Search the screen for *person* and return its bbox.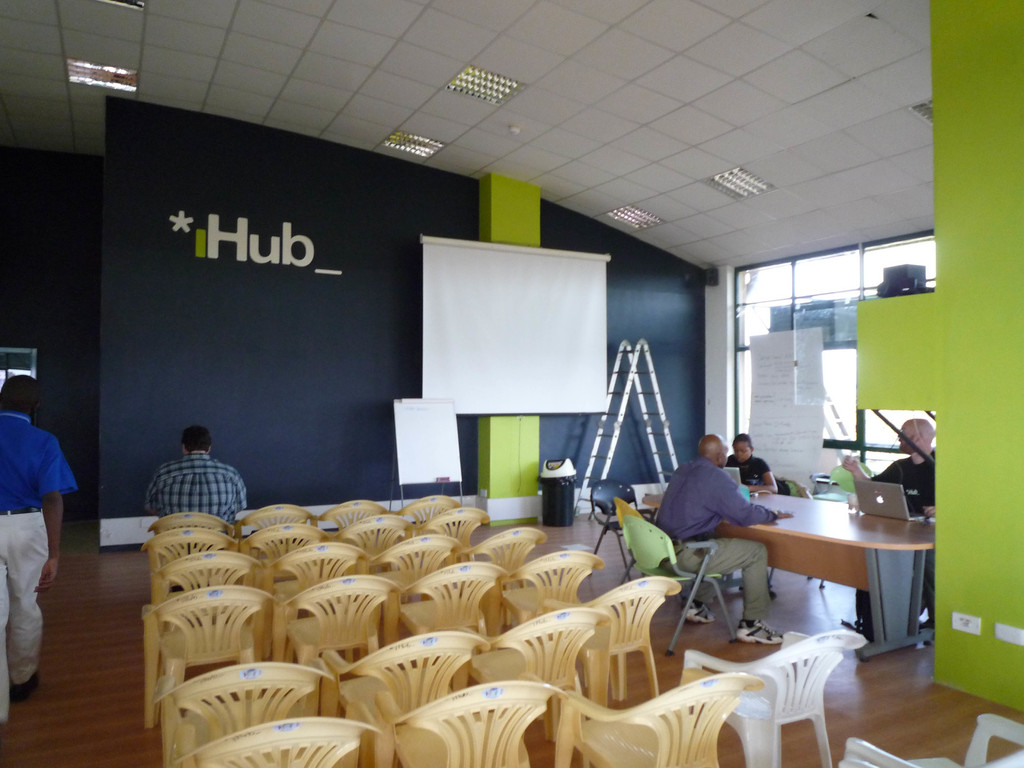
Found: 838/419/941/634.
